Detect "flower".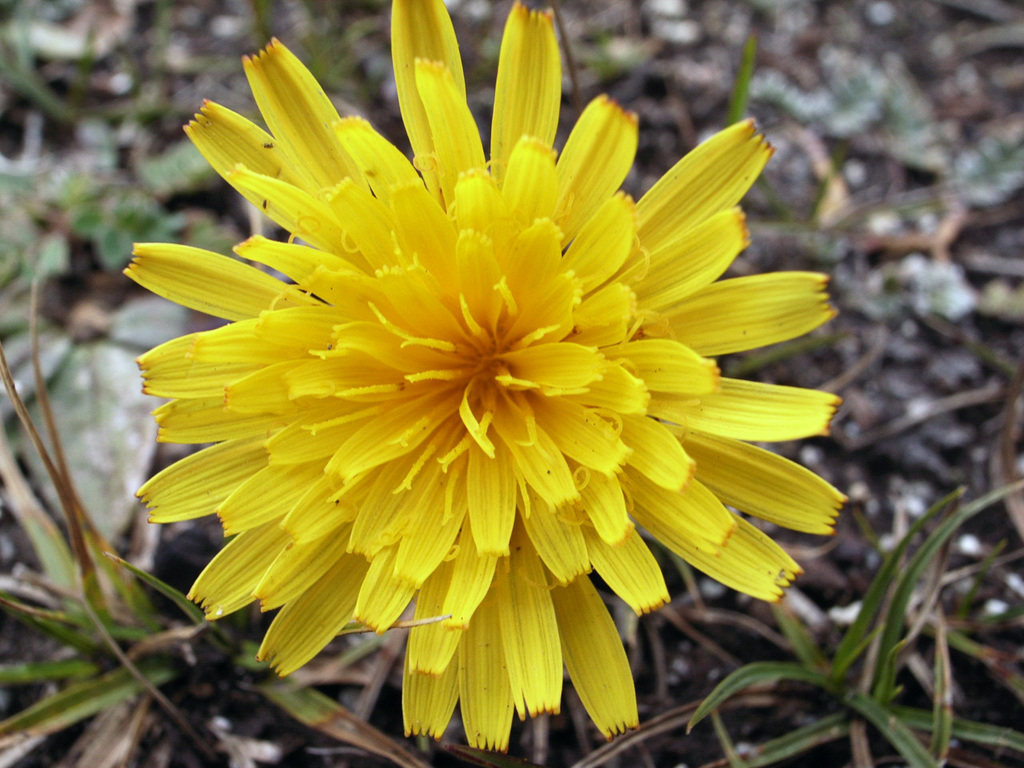
Detected at bbox(102, 21, 851, 767).
